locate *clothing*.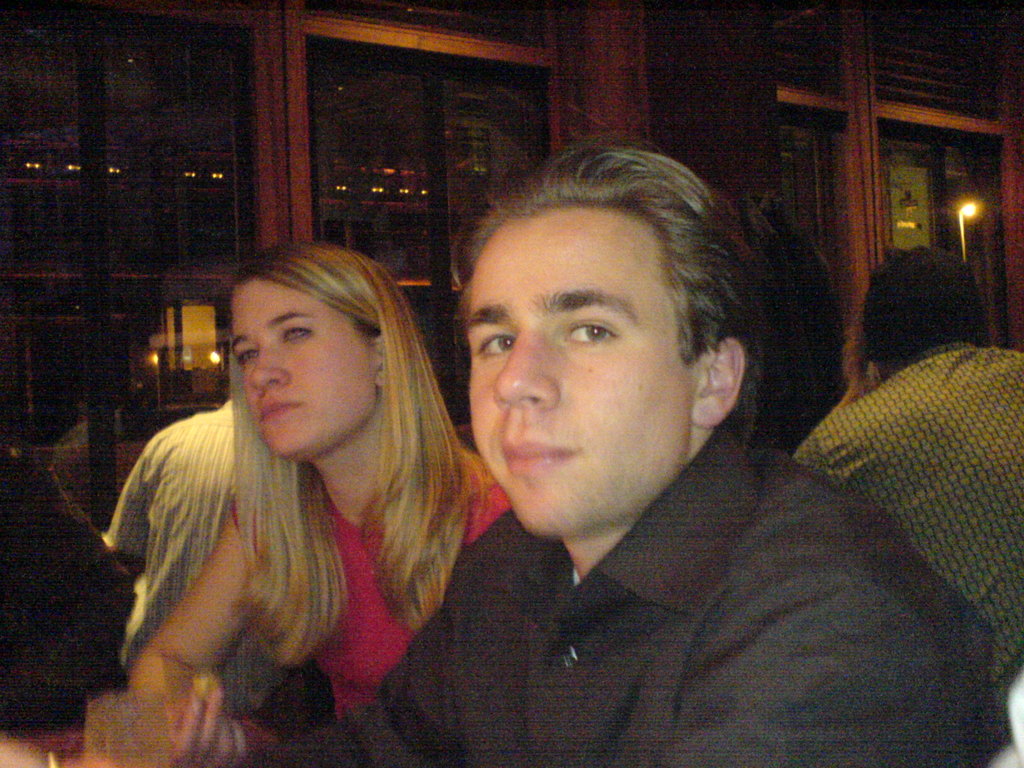
Bounding box: box=[792, 335, 1023, 735].
